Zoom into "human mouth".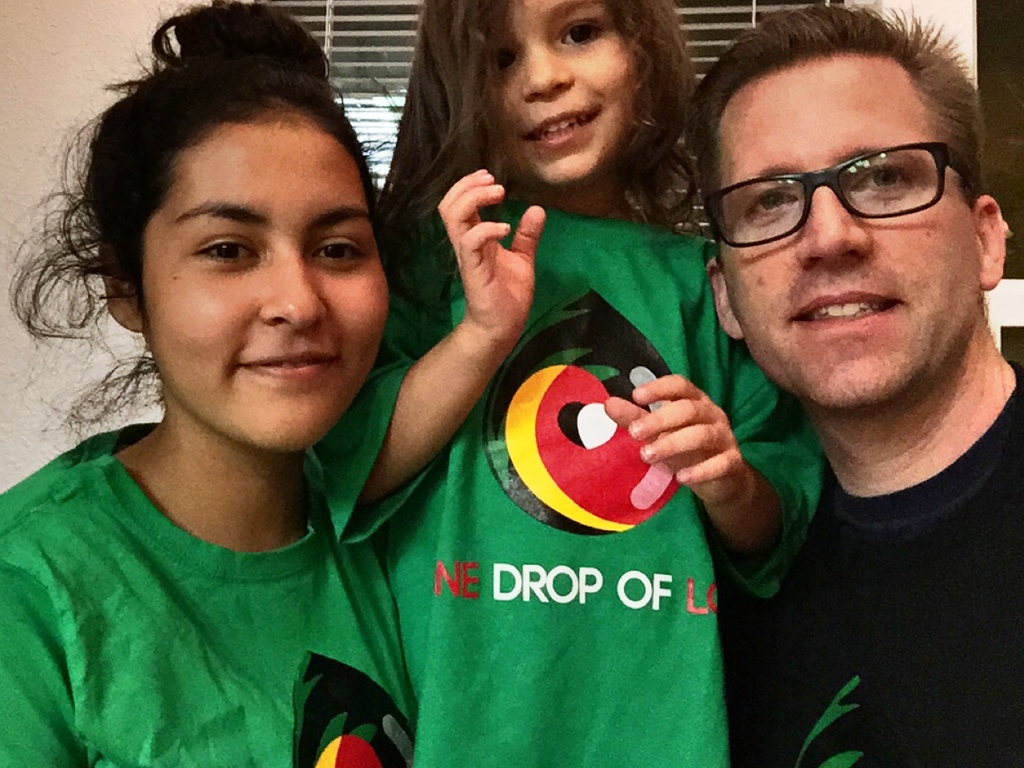
Zoom target: BBox(785, 287, 906, 330).
